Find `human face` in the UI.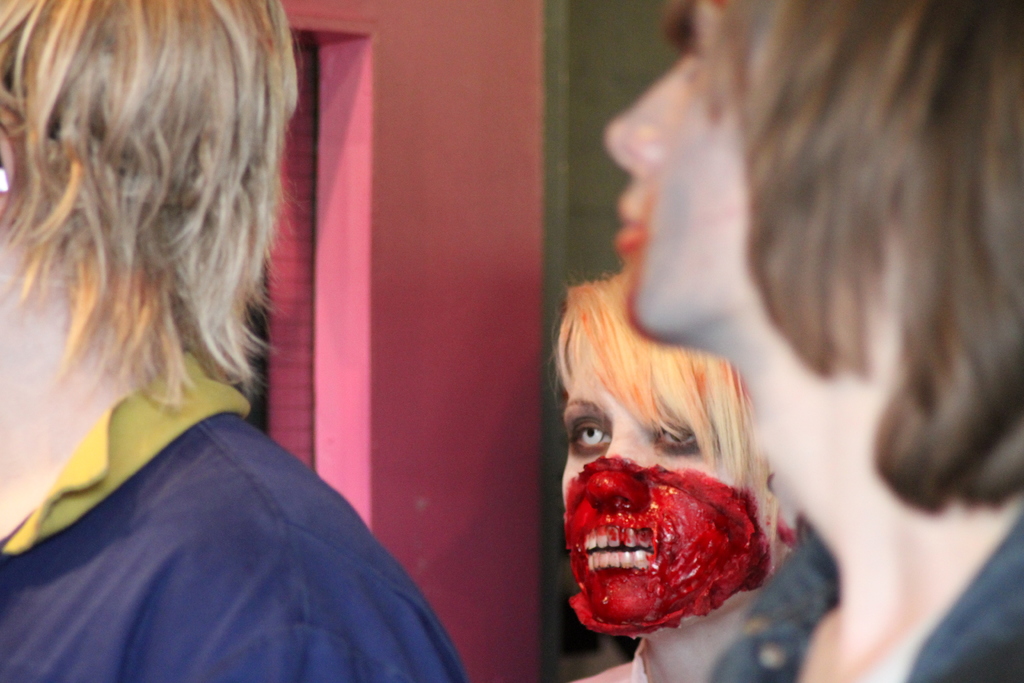
UI element at [596,35,769,354].
